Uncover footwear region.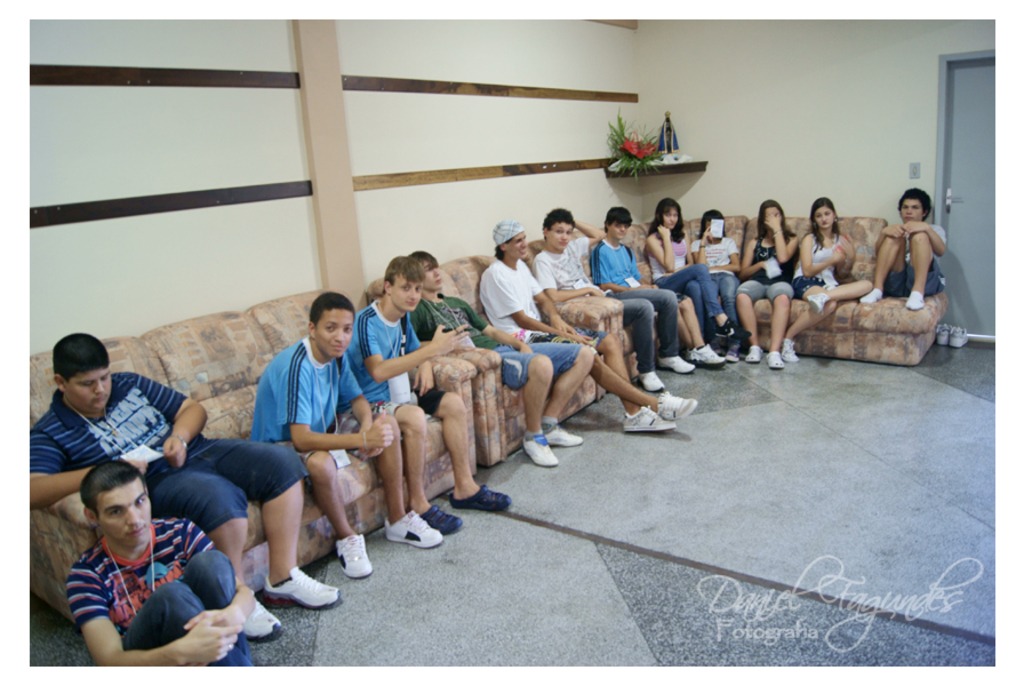
Uncovered: x1=808, y1=295, x2=829, y2=311.
